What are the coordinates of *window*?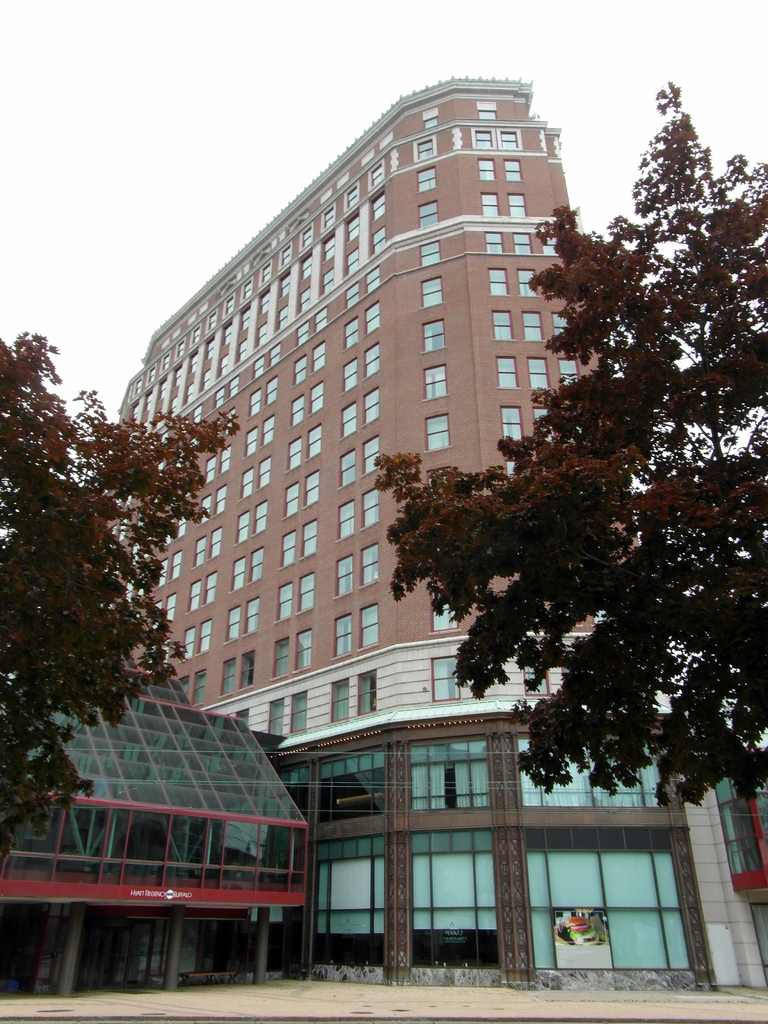
246/386/260/419.
